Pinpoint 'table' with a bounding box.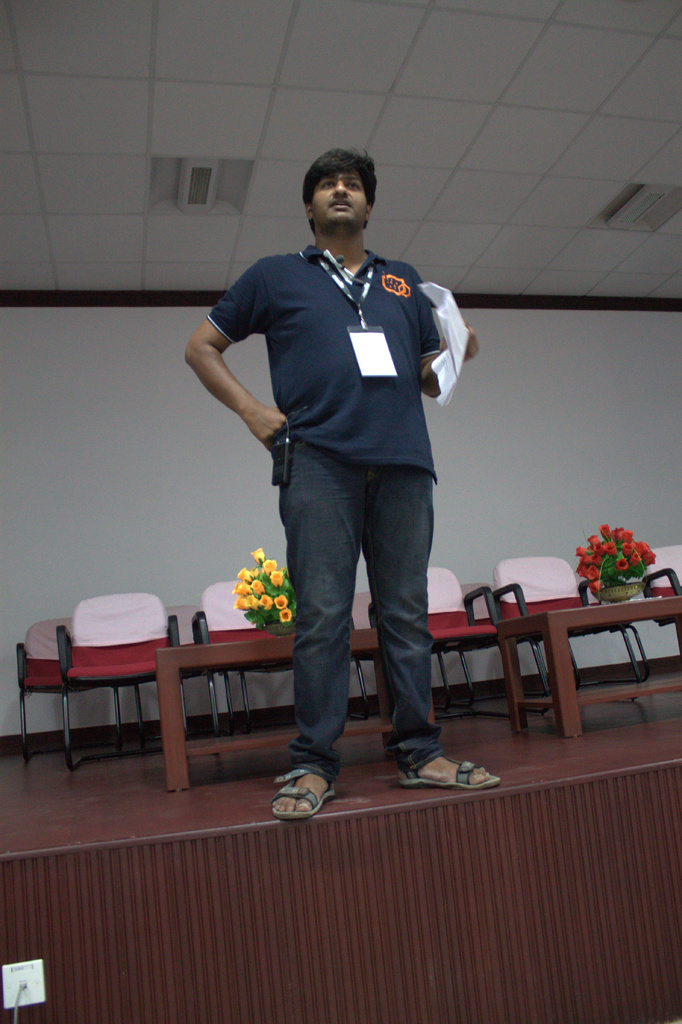
<bbox>491, 586, 681, 740</bbox>.
